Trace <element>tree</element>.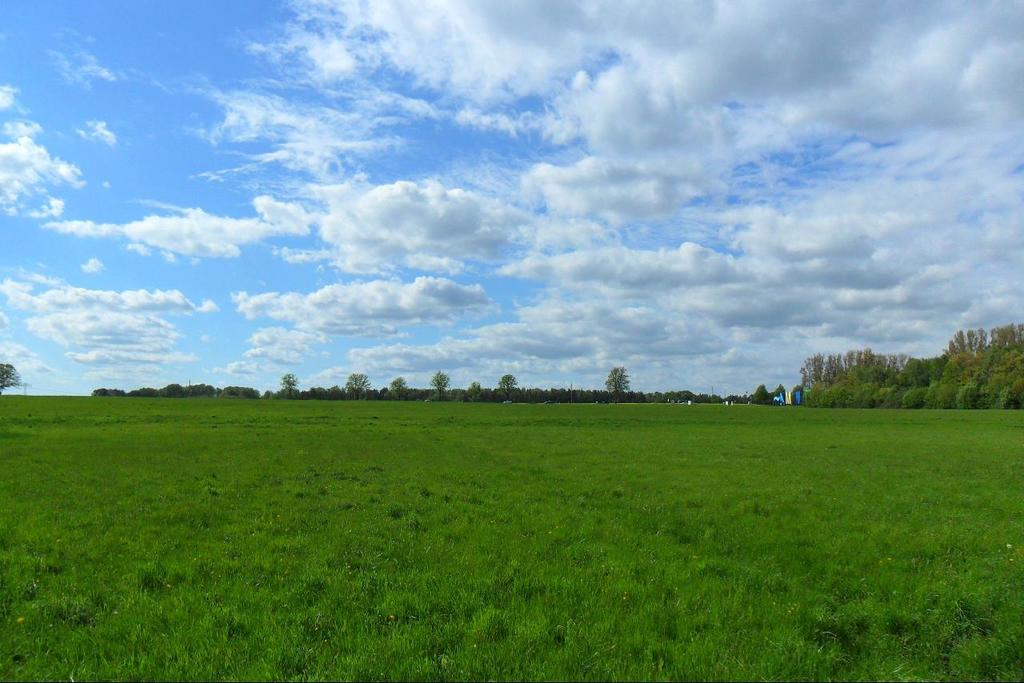
Traced to locate(427, 370, 449, 400).
